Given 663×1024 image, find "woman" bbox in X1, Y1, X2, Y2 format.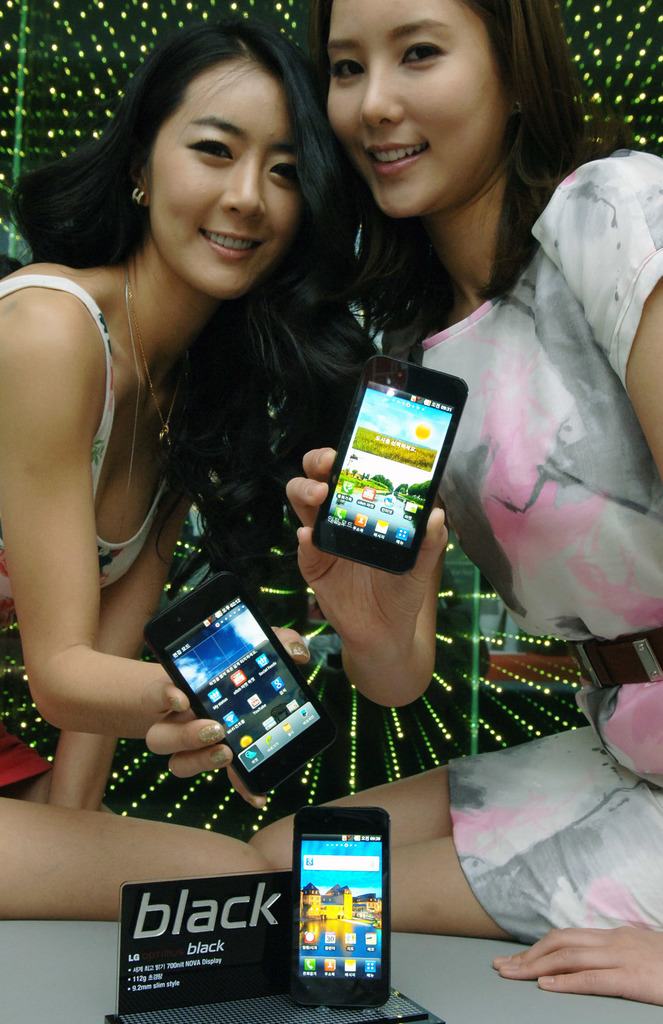
243, 0, 662, 1006.
